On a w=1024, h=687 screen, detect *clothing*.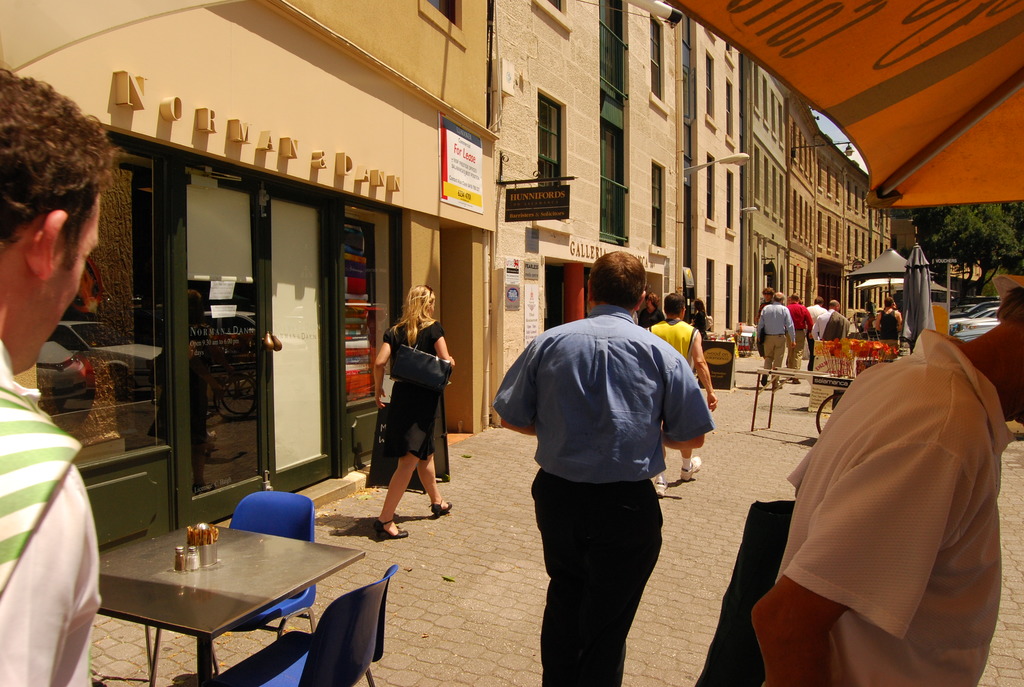
(757,303,794,377).
